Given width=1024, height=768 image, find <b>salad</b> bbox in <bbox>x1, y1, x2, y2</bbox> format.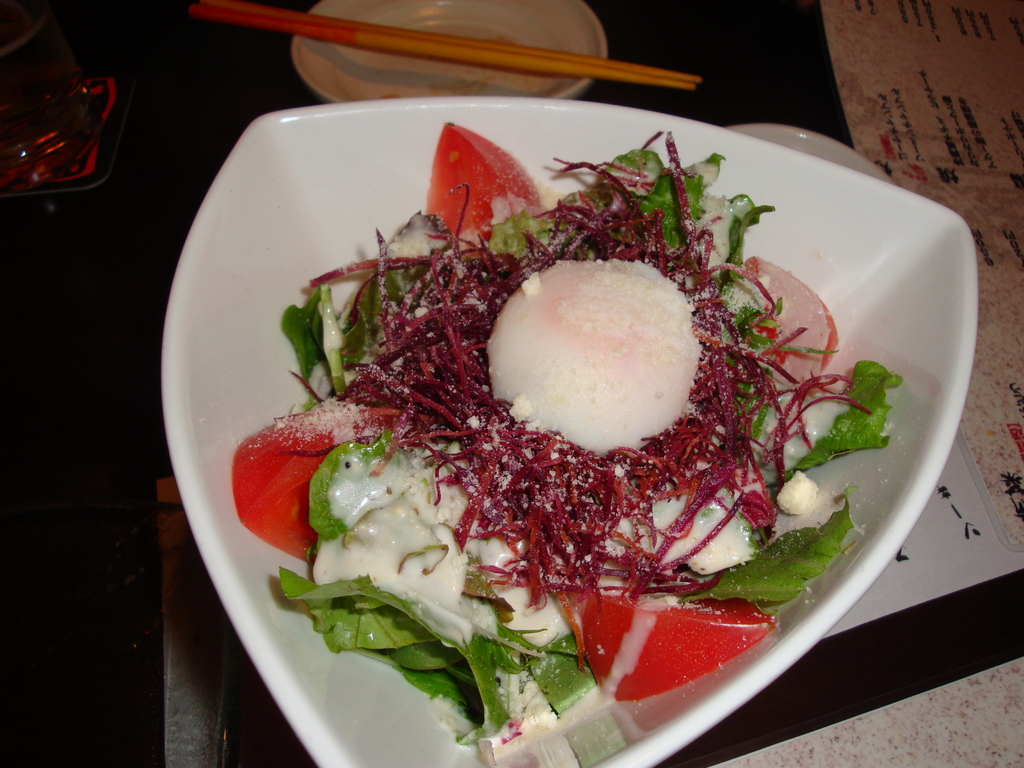
<bbox>211, 120, 897, 767</bbox>.
